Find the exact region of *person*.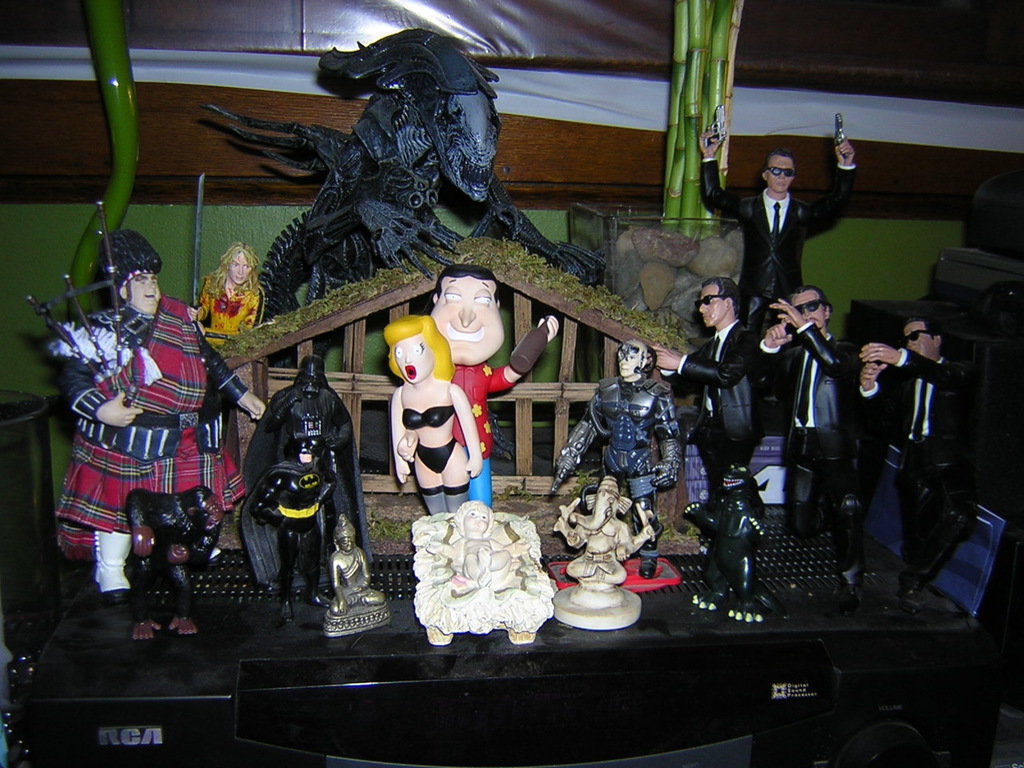
Exact region: (left=410, top=500, right=553, bottom=639).
